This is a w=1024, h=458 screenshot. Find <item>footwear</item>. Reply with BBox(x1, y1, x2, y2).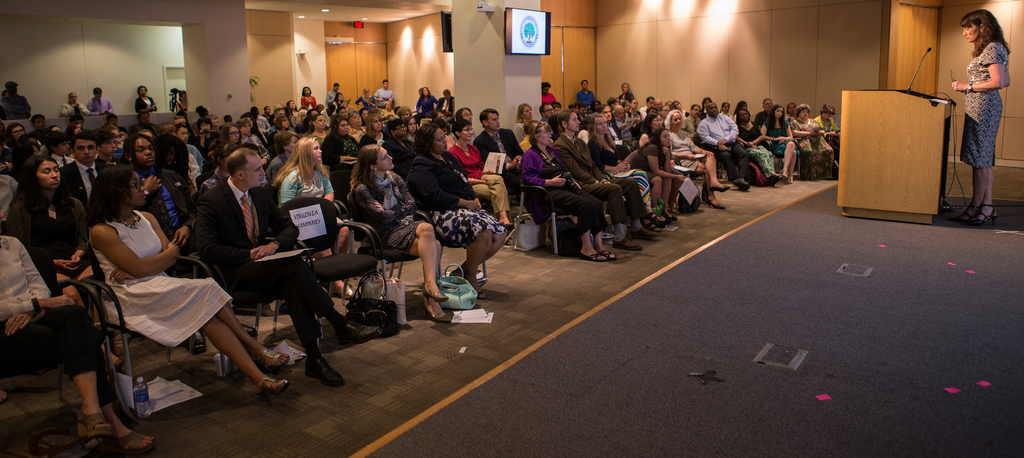
BBox(597, 241, 616, 265).
